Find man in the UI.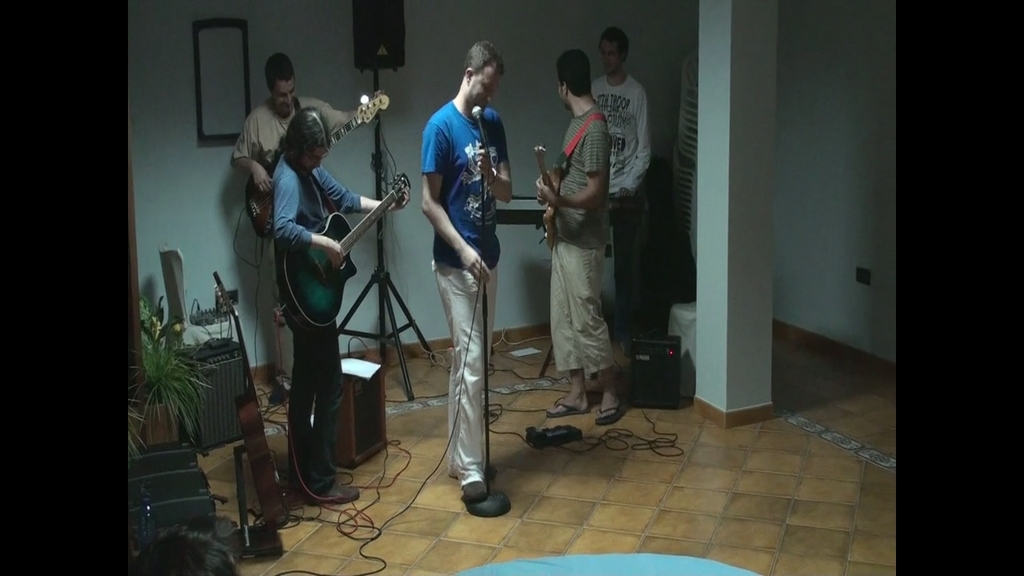
UI element at 229:47:371:407.
